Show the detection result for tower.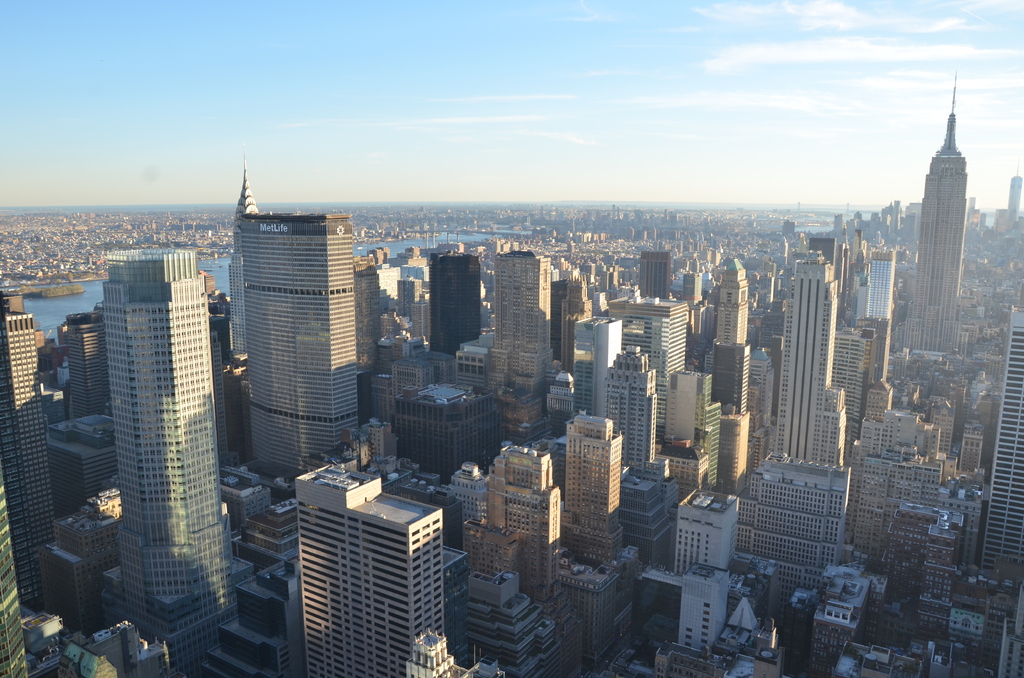
972/307/1023/592.
